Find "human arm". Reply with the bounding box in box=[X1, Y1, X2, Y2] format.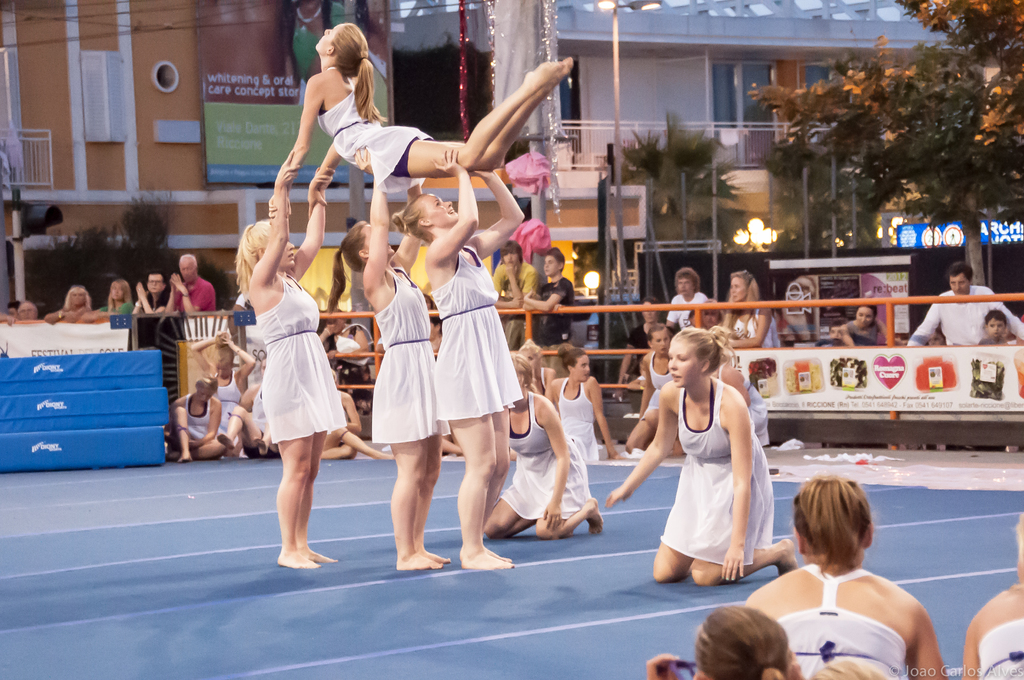
box=[70, 298, 98, 321].
